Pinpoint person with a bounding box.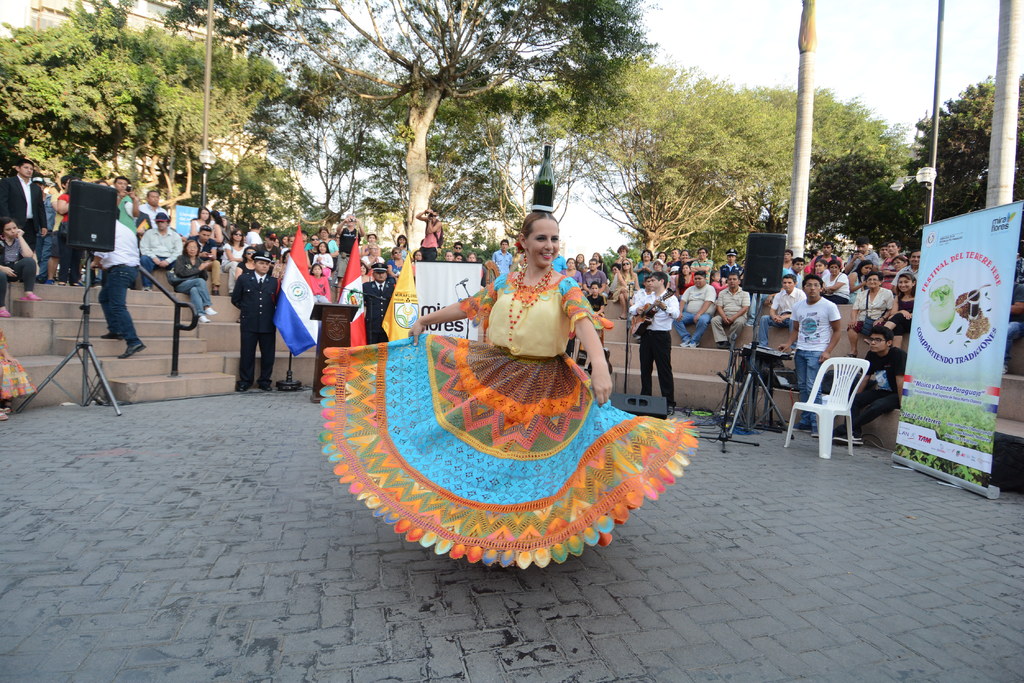
<bbox>0, 159, 48, 278</bbox>.
